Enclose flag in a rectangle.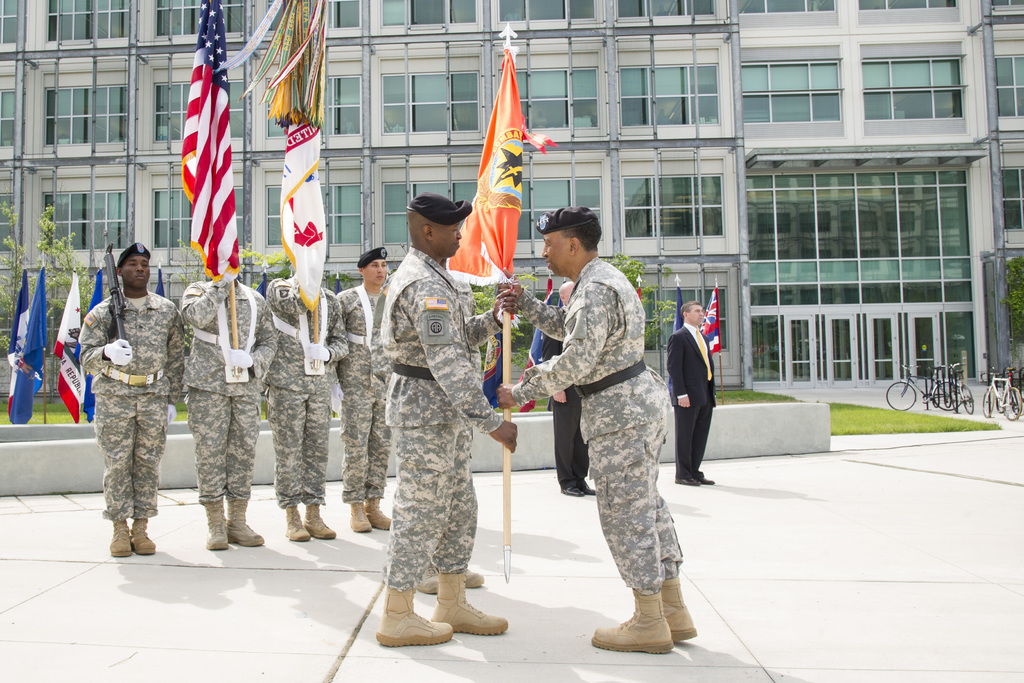
detection(669, 285, 683, 397).
